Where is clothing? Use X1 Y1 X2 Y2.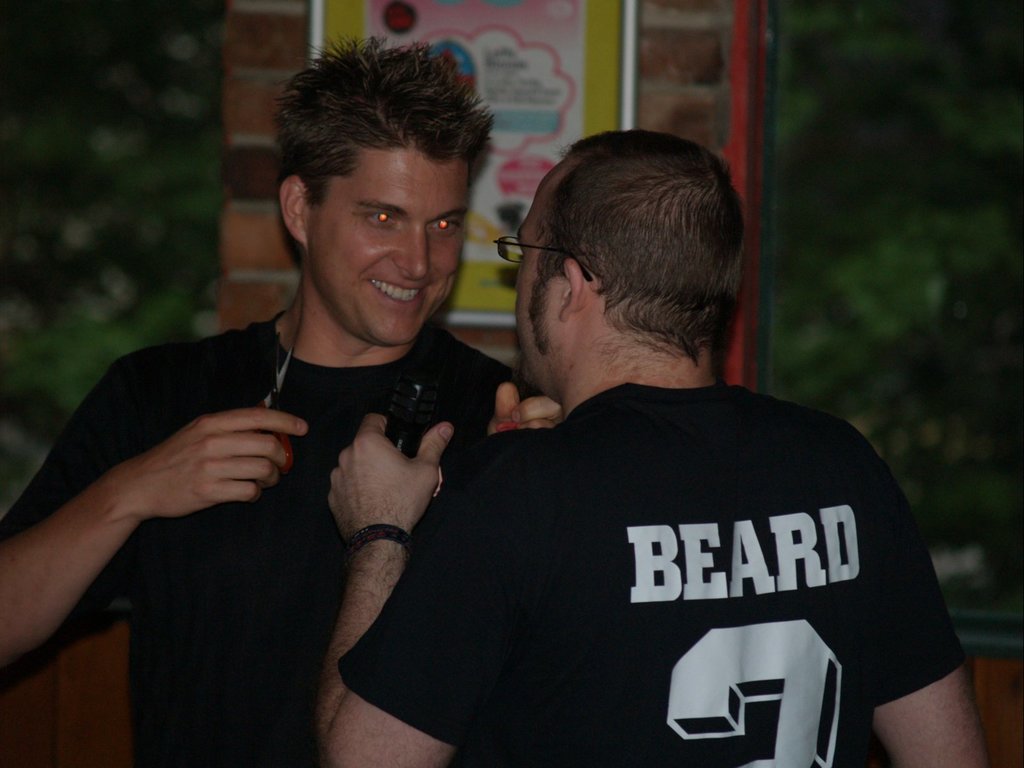
347 359 972 767.
